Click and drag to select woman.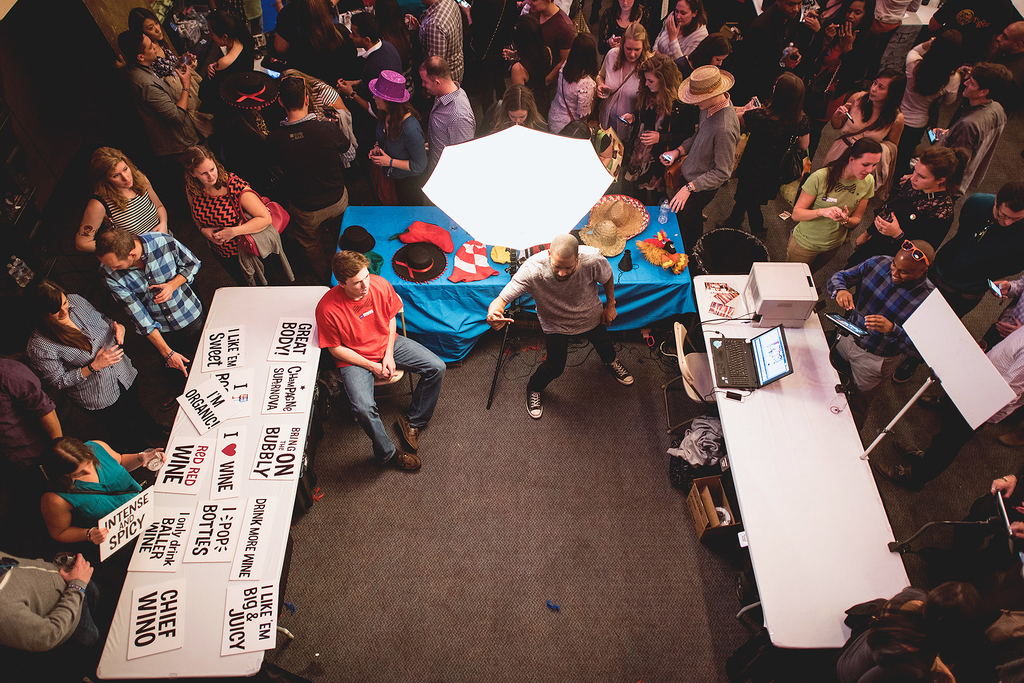
Selection: region(737, 73, 812, 242).
